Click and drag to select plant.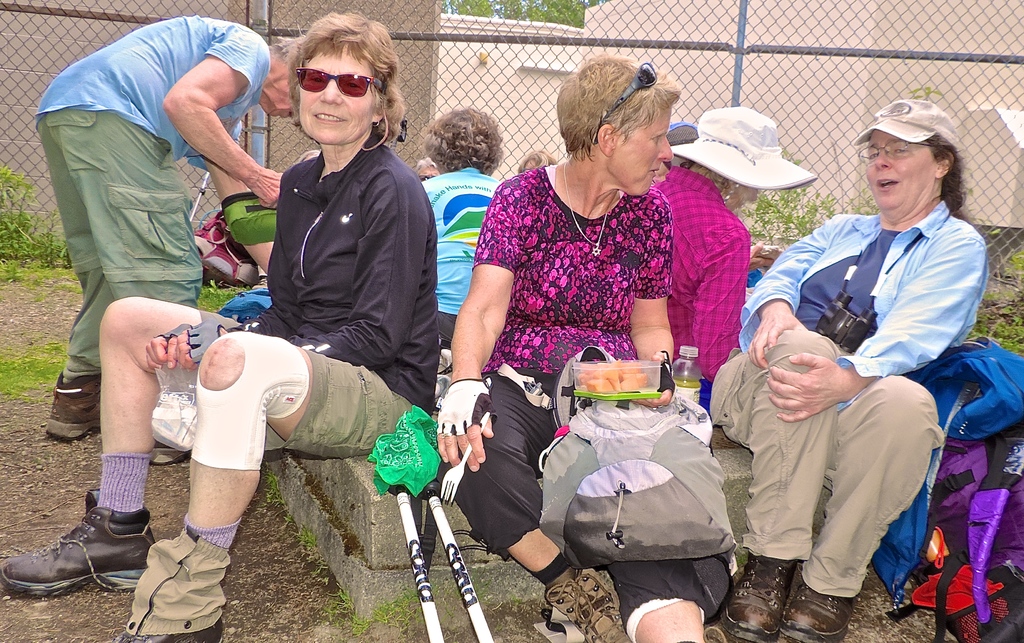
Selection: crop(471, 569, 497, 612).
